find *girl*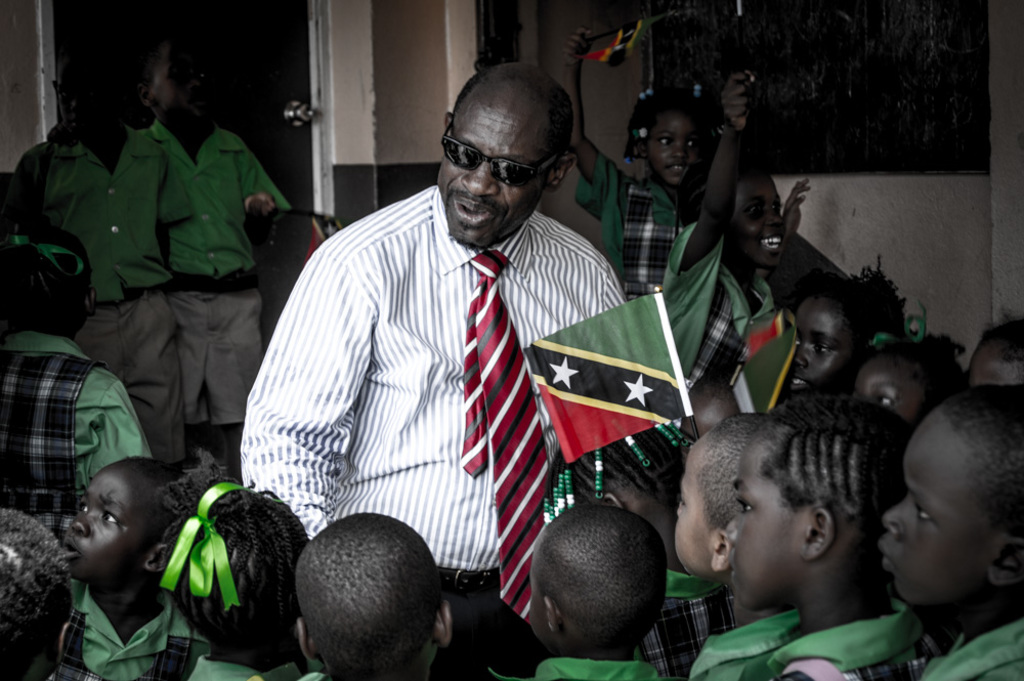
locate(144, 448, 312, 680)
